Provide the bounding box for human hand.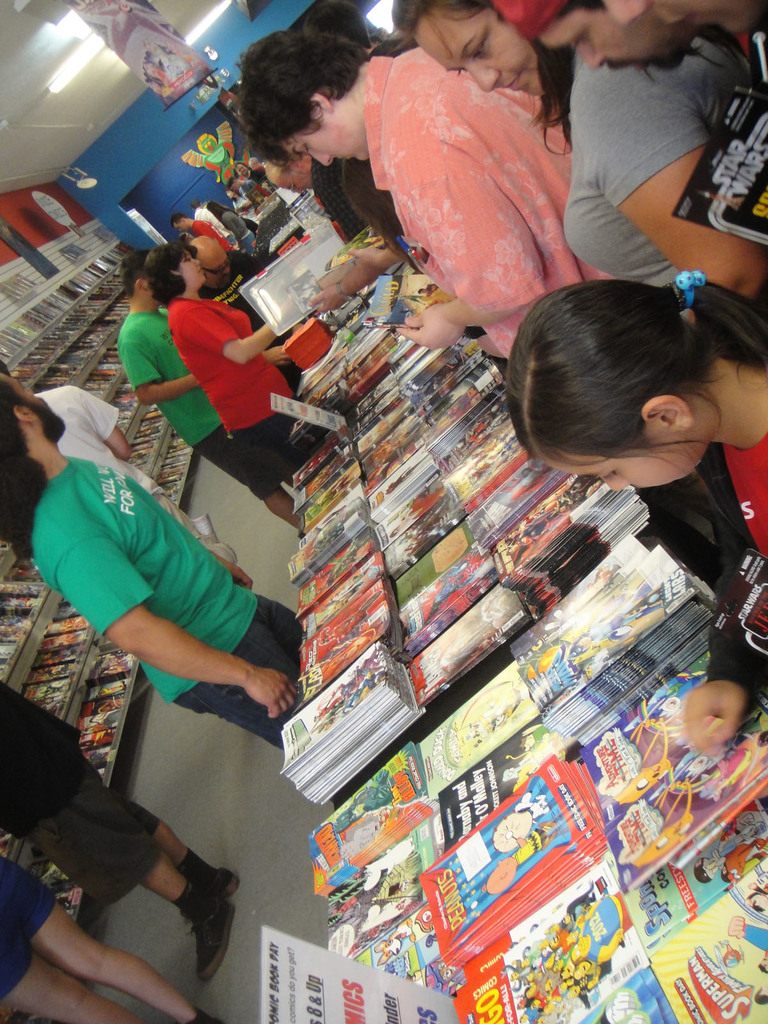
l=246, t=661, r=302, b=723.
